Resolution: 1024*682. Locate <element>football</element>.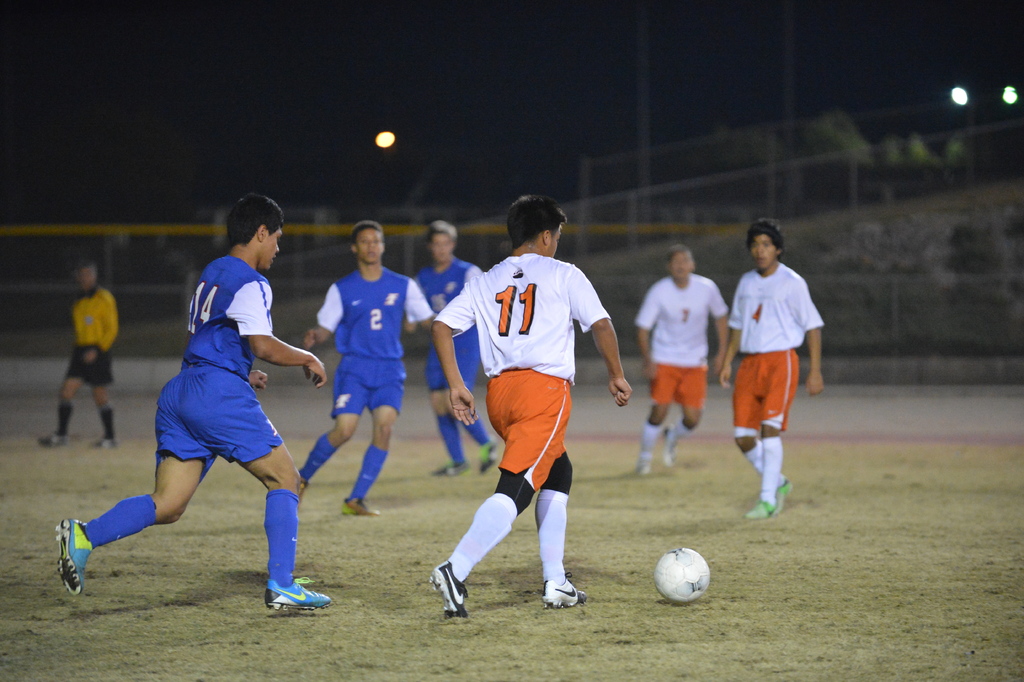
box(652, 542, 710, 606).
